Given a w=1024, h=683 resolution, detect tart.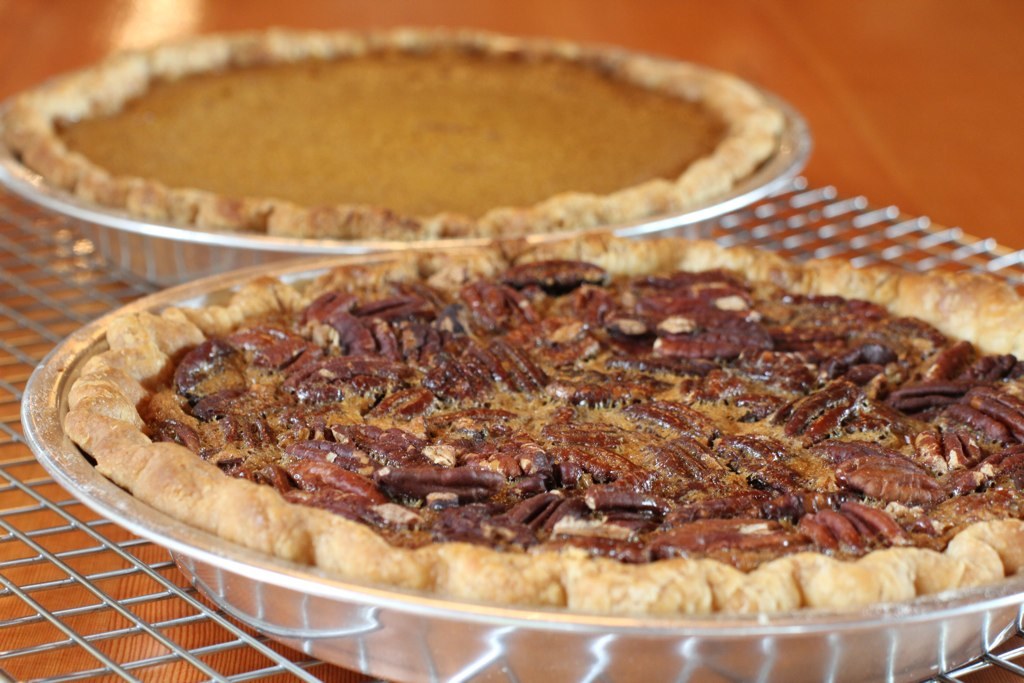
x1=0 y1=24 x2=799 y2=247.
